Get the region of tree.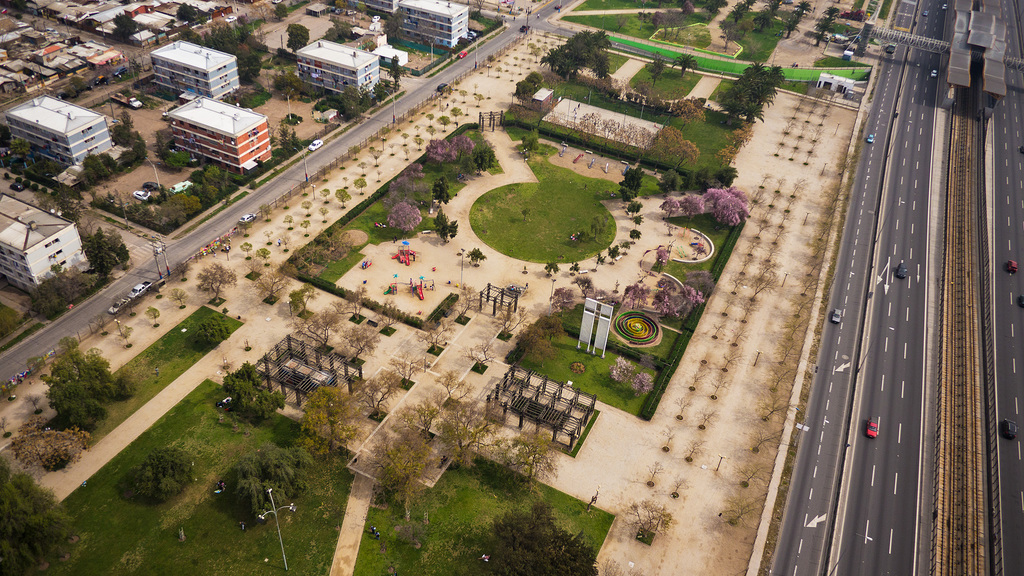
bbox=[245, 0, 270, 32].
